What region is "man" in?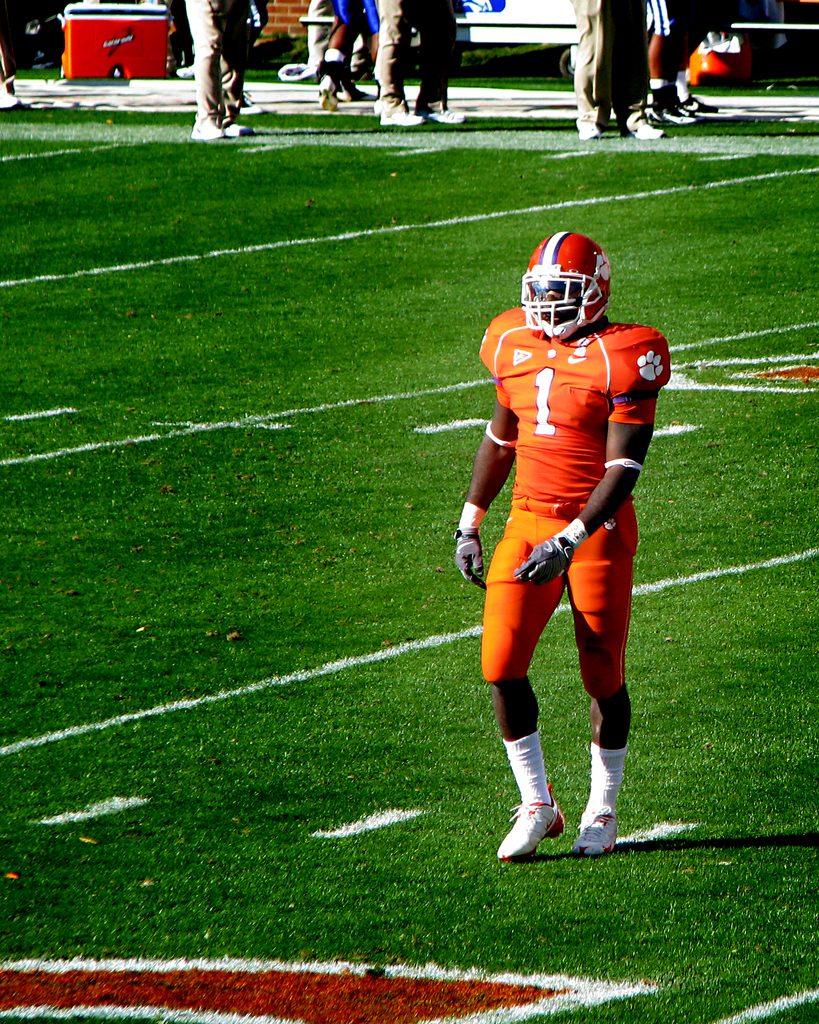
{"left": 179, "top": 0, "right": 250, "bottom": 143}.
